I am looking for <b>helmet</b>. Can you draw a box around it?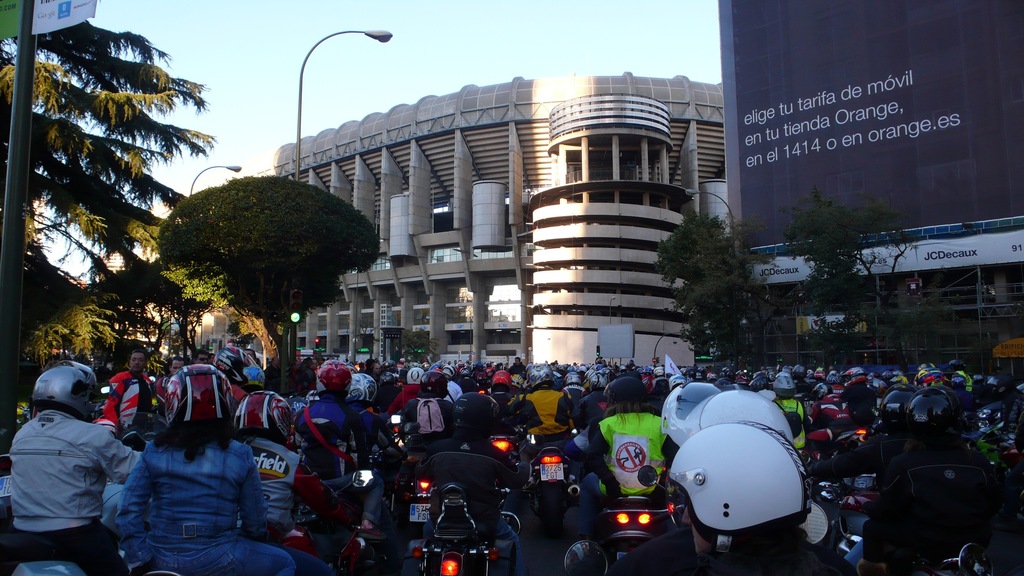
Sure, the bounding box is bbox(572, 361, 600, 395).
